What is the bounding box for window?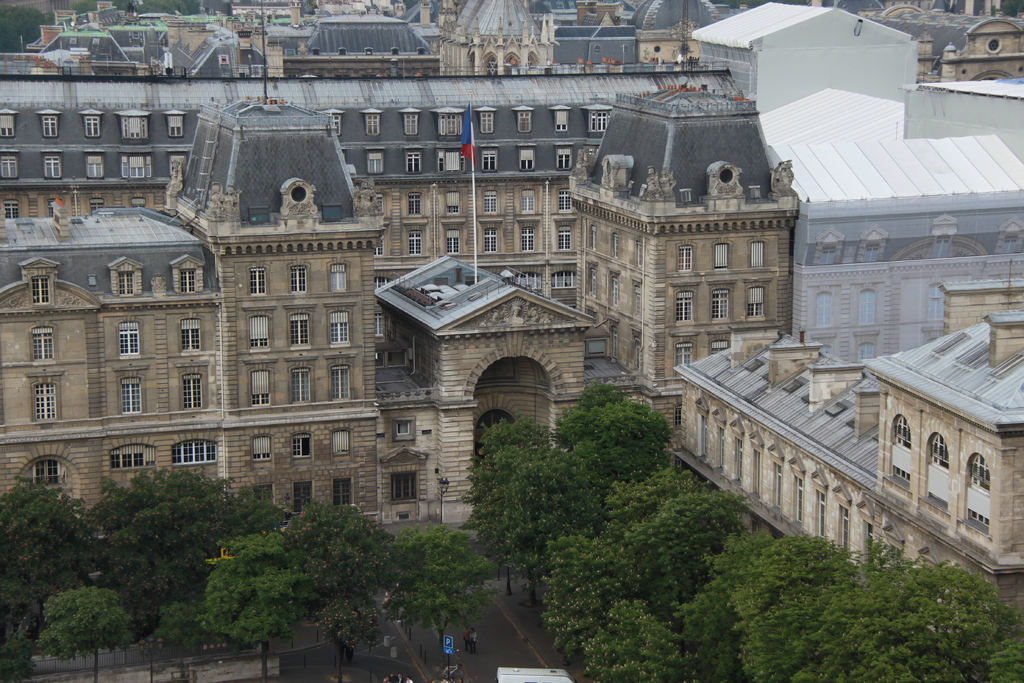
[374, 314, 383, 336].
